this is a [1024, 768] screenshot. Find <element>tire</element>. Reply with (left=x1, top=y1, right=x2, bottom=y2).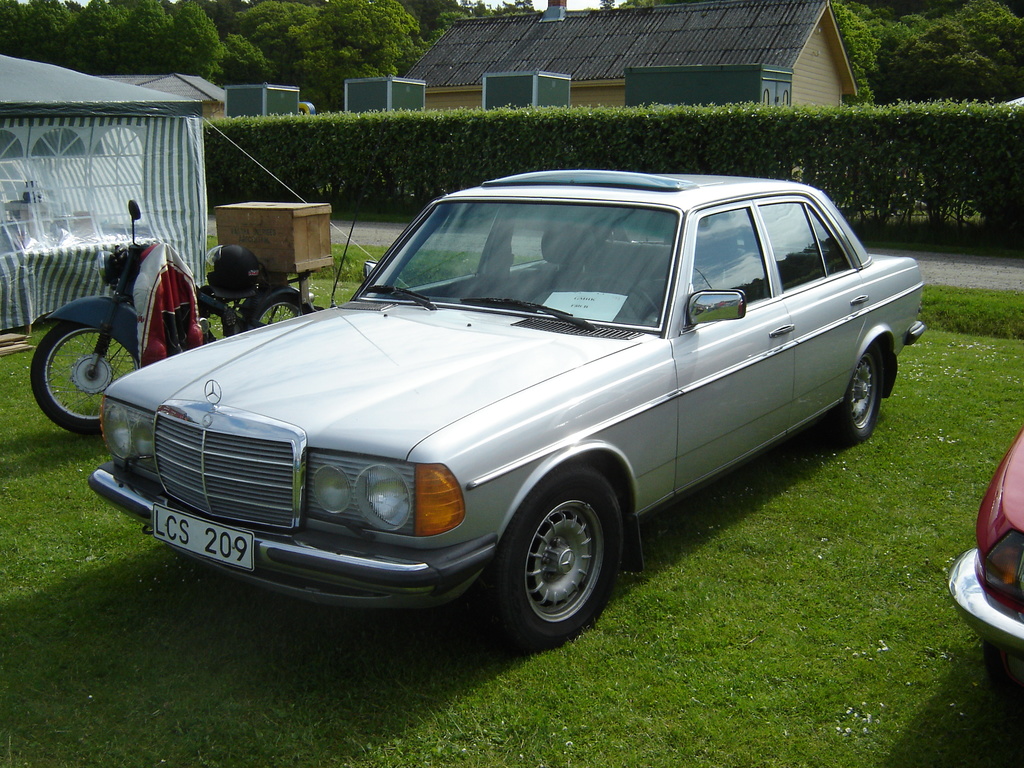
(left=989, top=633, right=1020, bottom=680).
